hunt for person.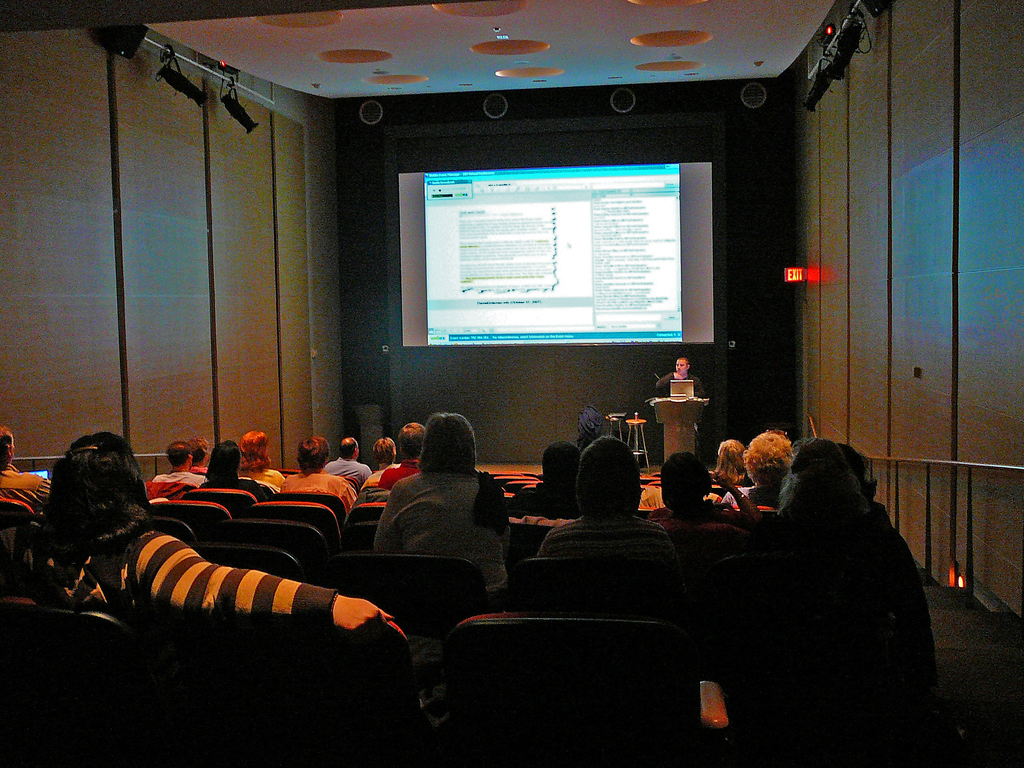
Hunted down at (650,454,744,536).
